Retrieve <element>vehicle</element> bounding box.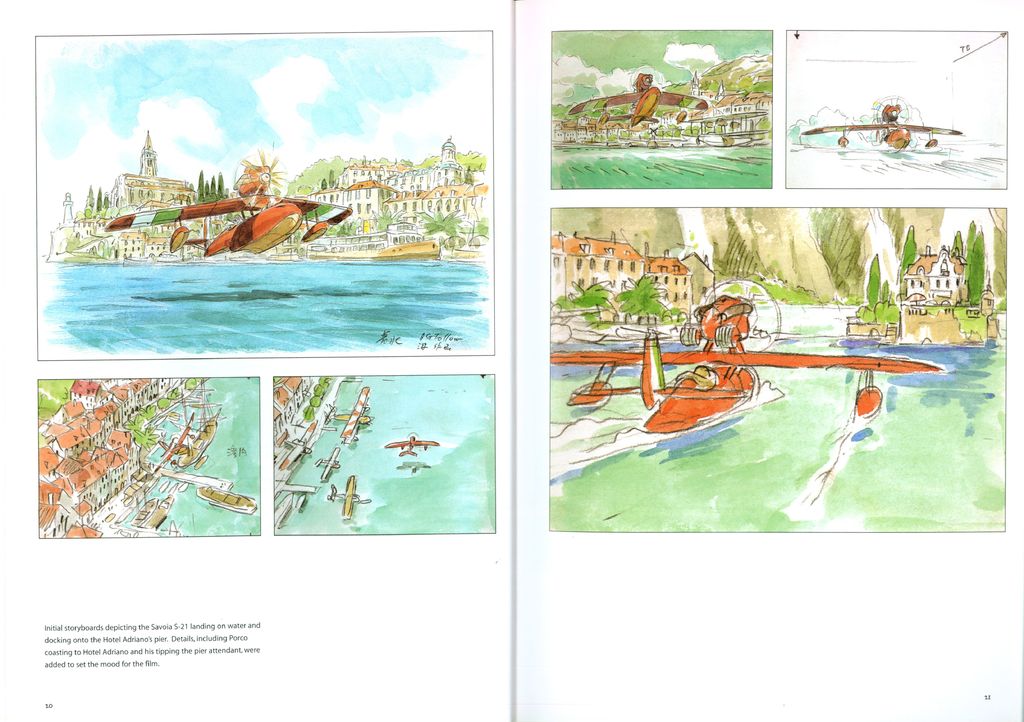
Bounding box: [130, 488, 177, 524].
